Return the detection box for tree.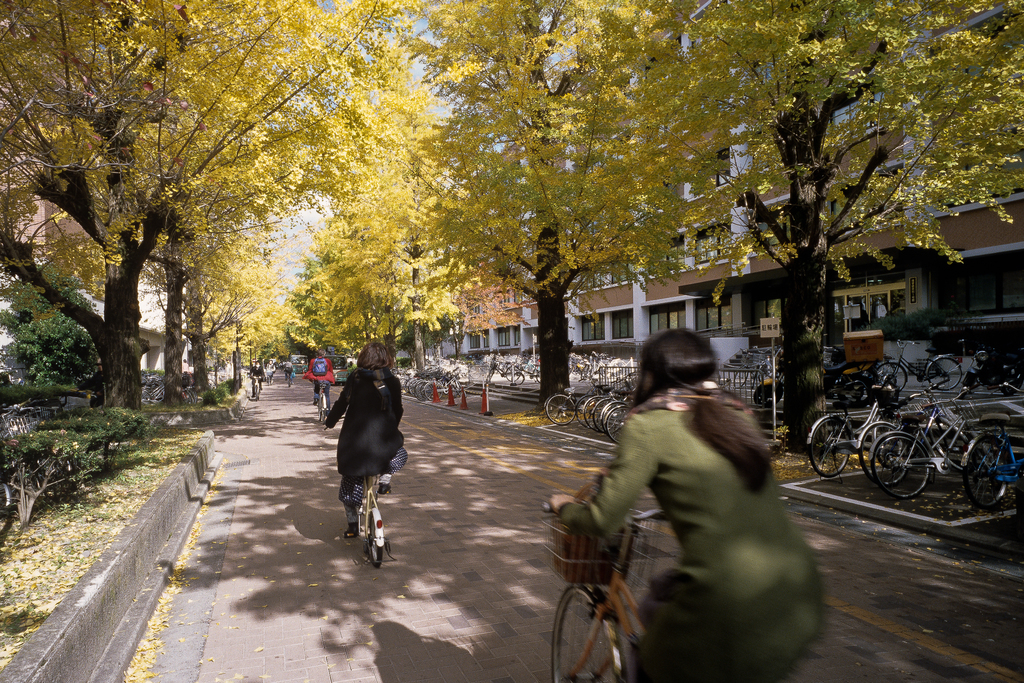
(left=134, top=215, right=287, bottom=390).
